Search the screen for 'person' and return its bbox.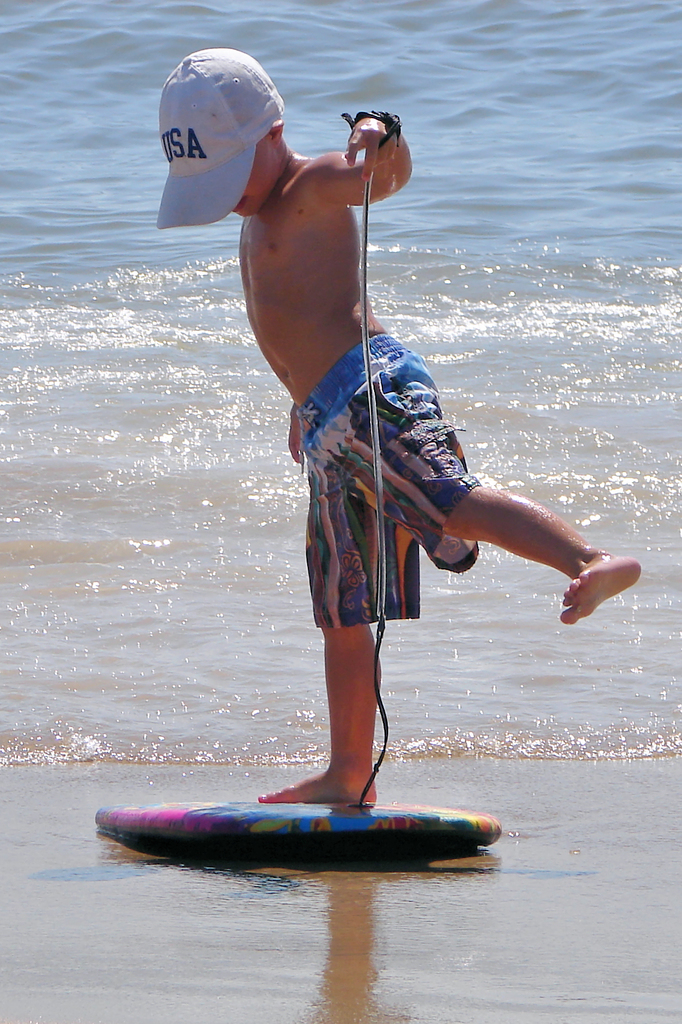
Found: <region>143, 44, 530, 861</region>.
